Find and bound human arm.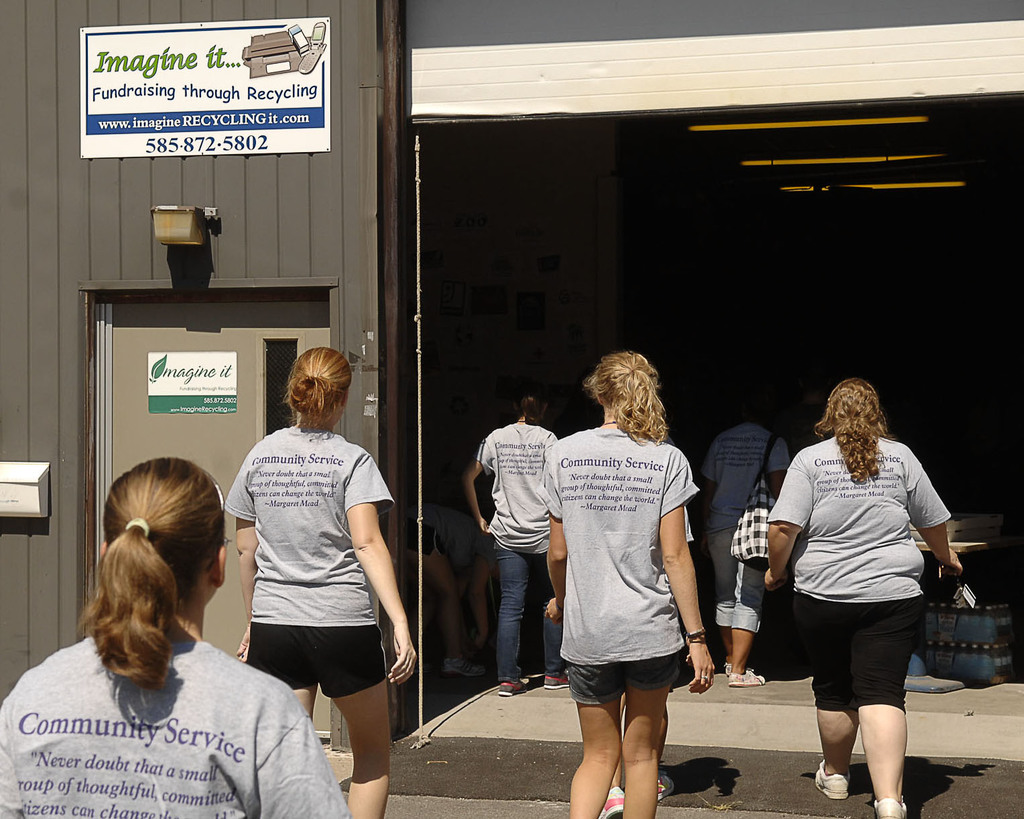
Bound: [765,438,791,499].
